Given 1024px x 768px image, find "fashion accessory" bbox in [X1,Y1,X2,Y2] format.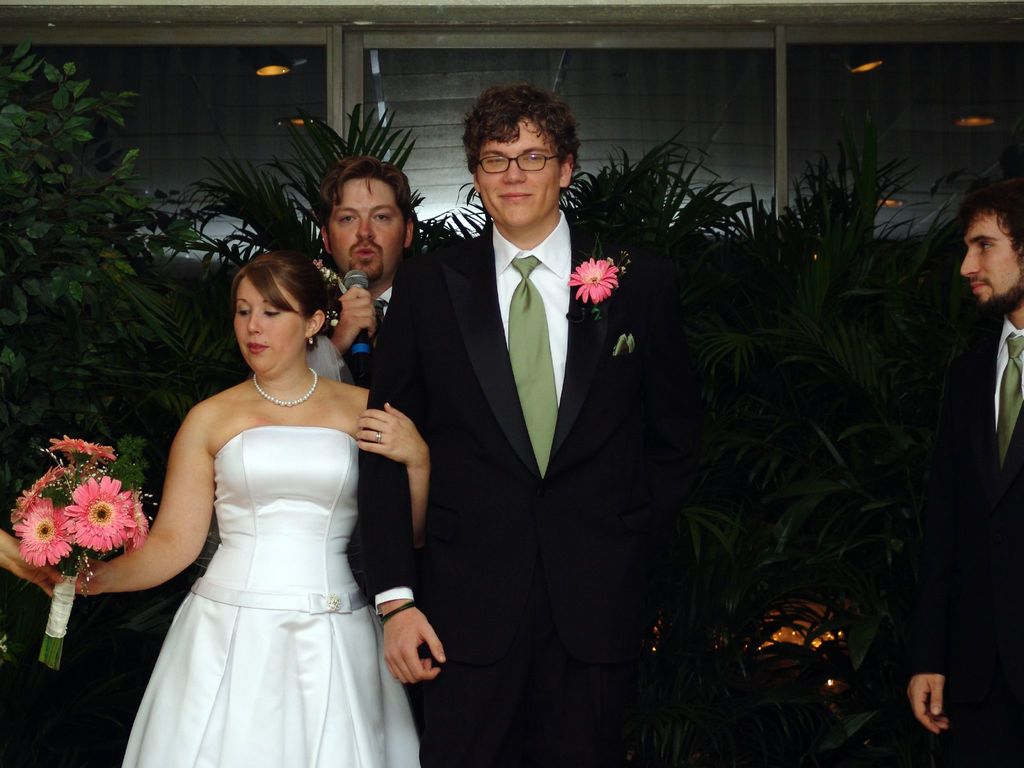
[307,333,316,346].
